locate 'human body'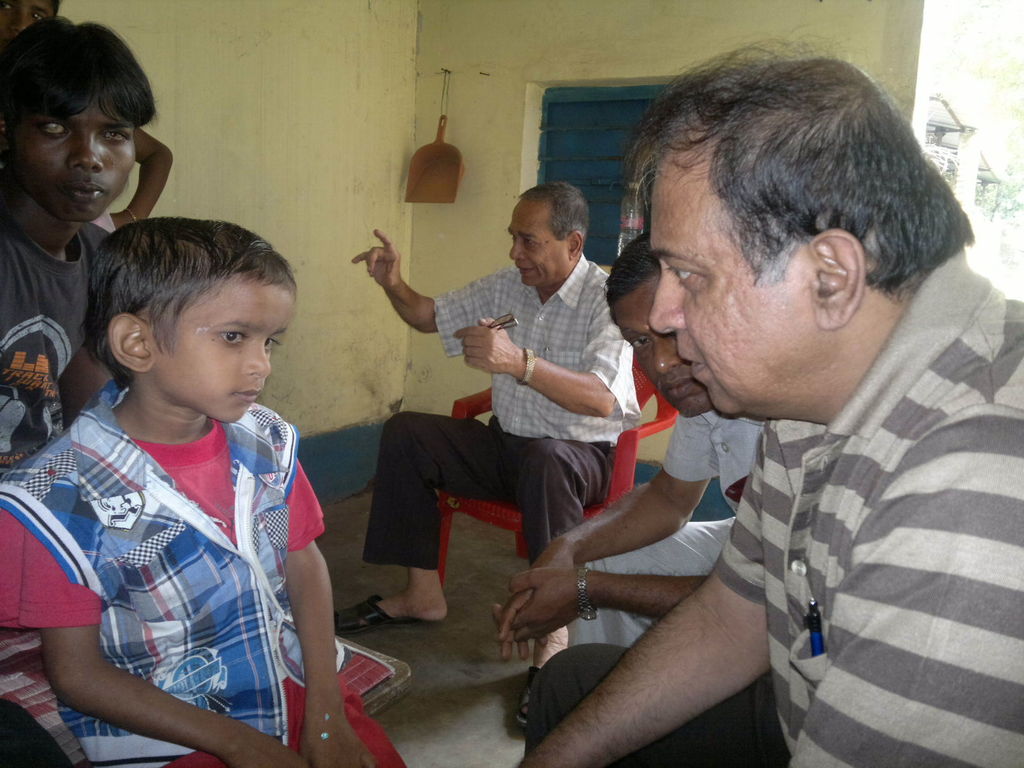
(490, 239, 755, 647)
